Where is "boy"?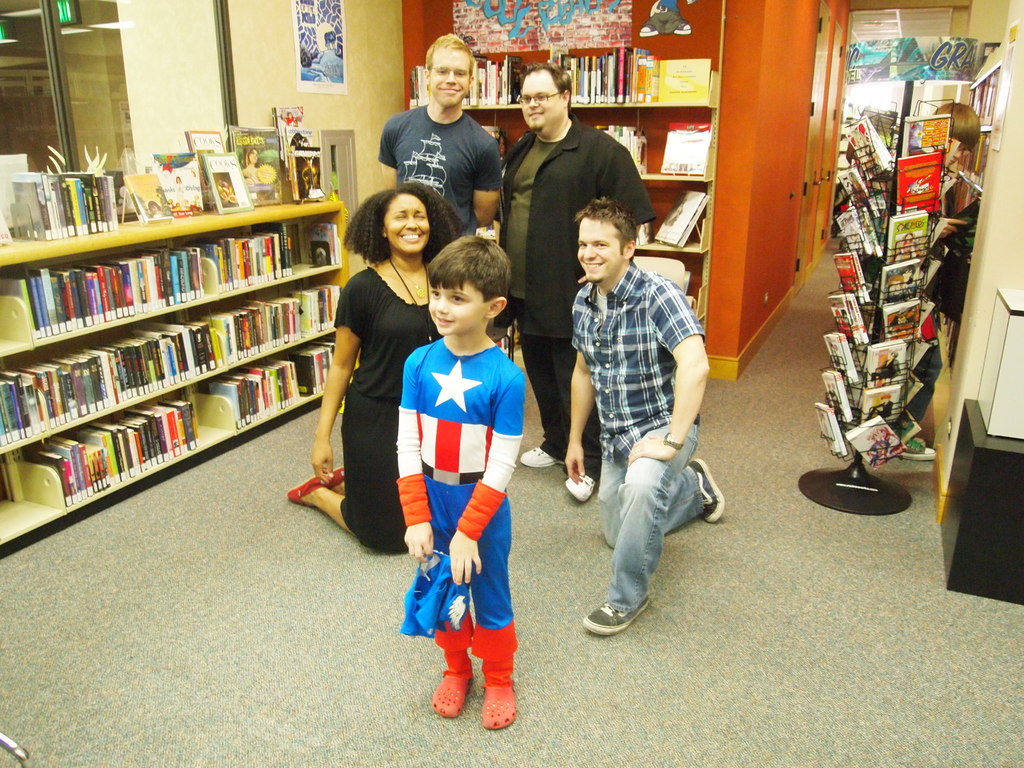
bbox=(391, 234, 526, 733).
